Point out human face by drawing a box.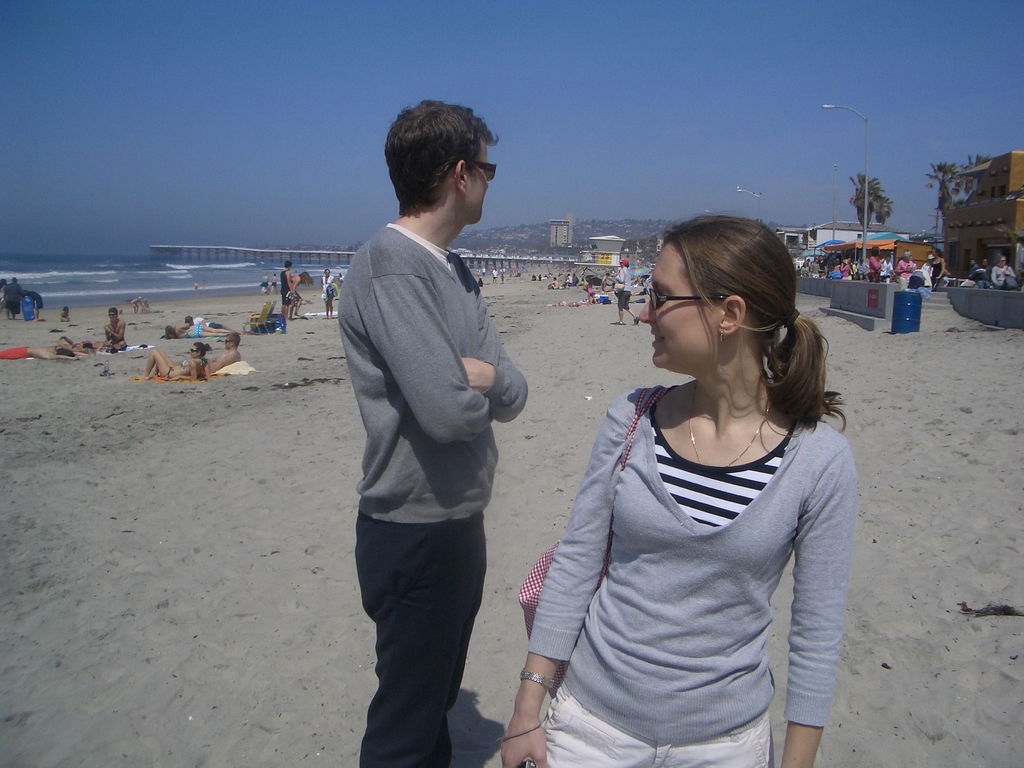
{"left": 226, "top": 335, "right": 231, "bottom": 350}.
